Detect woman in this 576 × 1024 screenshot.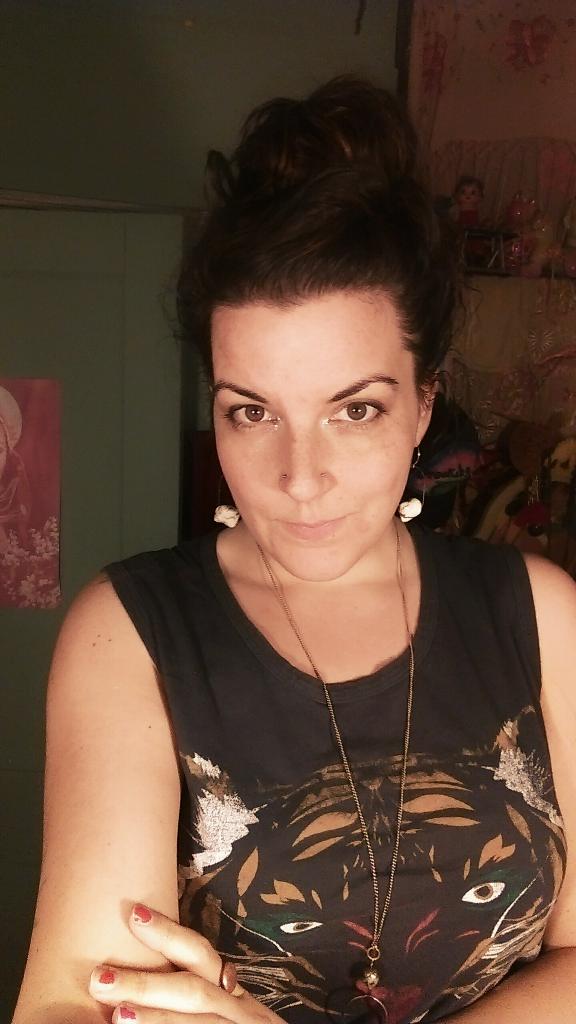
Detection: 54 39 515 1023.
